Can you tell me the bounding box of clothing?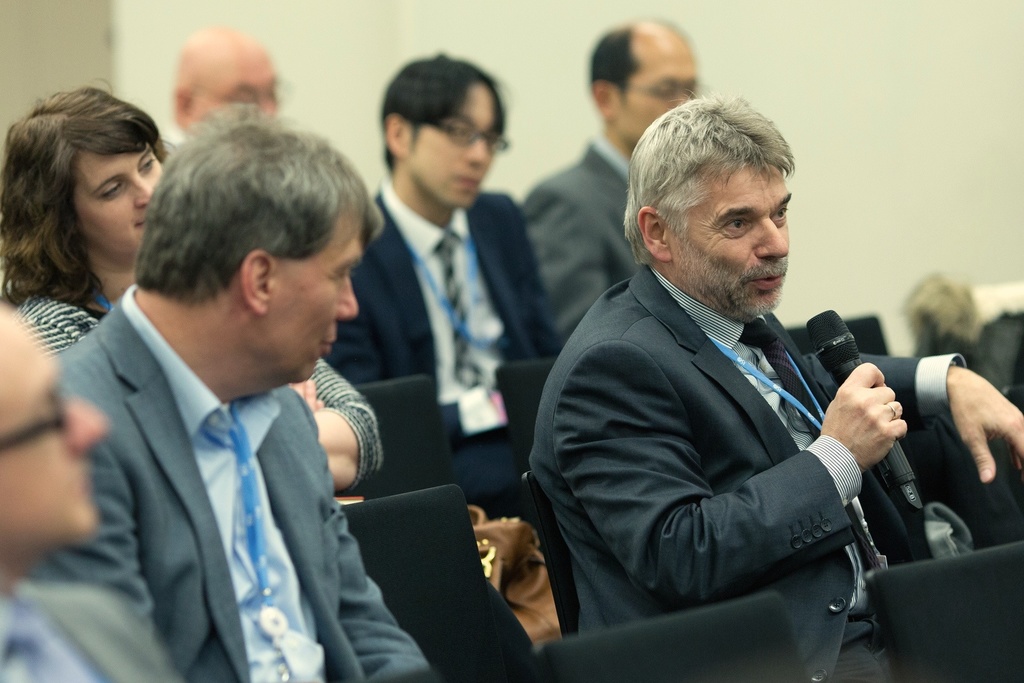
[518,251,1023,682].
